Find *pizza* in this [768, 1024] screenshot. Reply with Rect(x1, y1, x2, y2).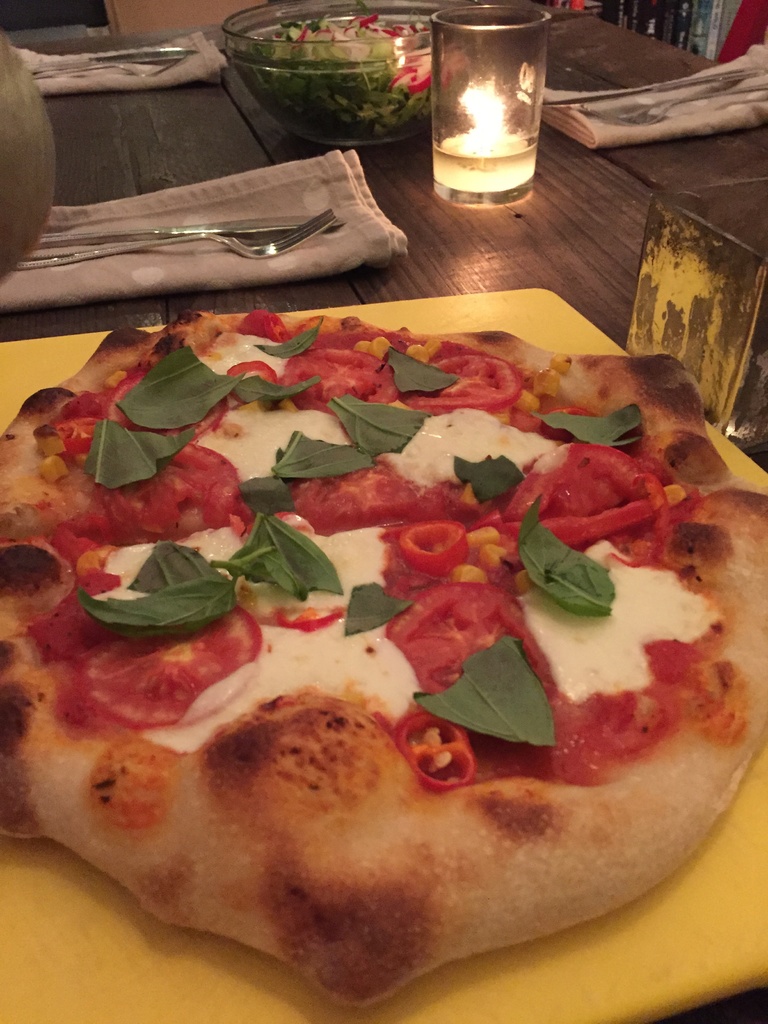
Rect(0, 301, 767, 1010).
